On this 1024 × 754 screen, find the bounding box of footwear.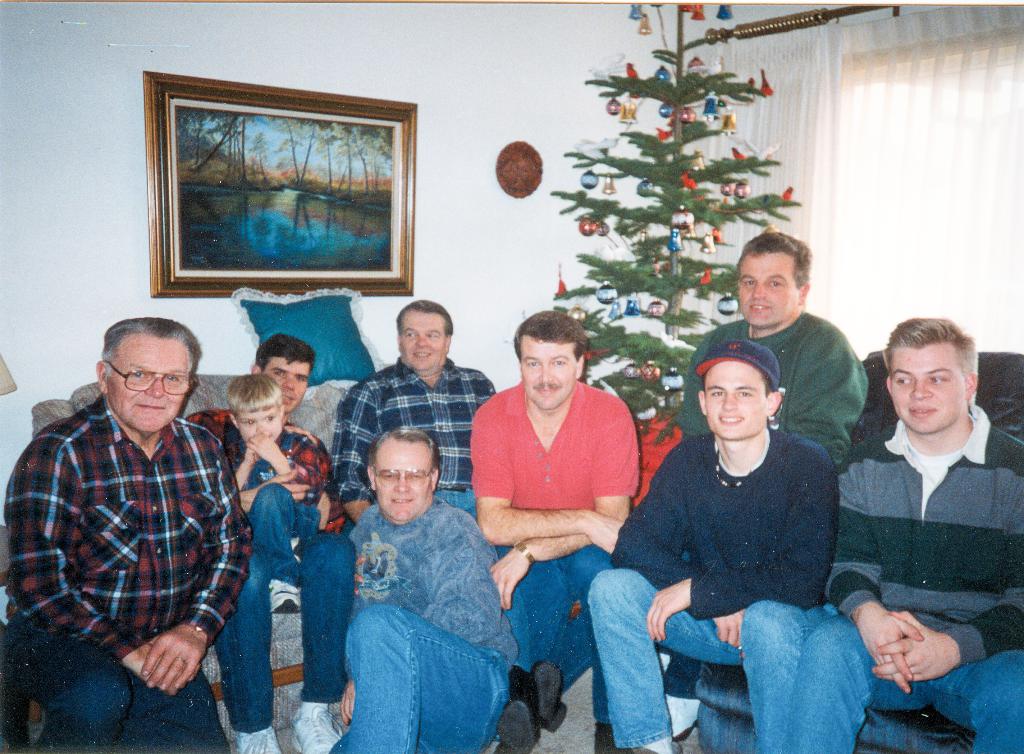
Bounding box: box(669, 690, 701, 740).
